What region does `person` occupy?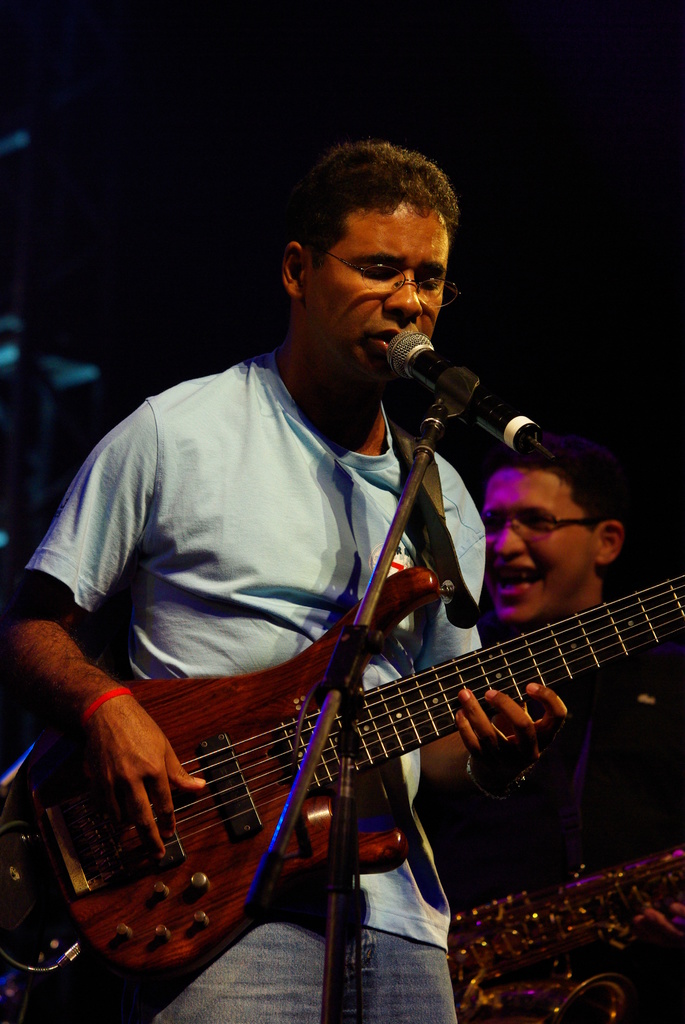
[x1=441, y1=438, x2=684, y2=916].
